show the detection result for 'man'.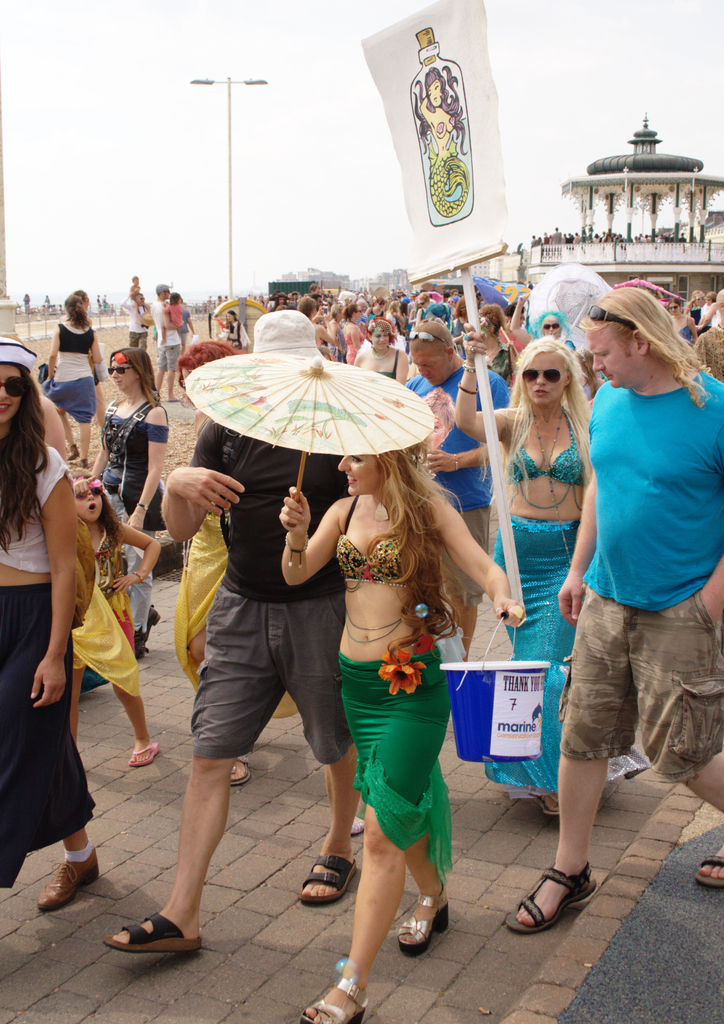
box=[158, 369, 371, 936].
